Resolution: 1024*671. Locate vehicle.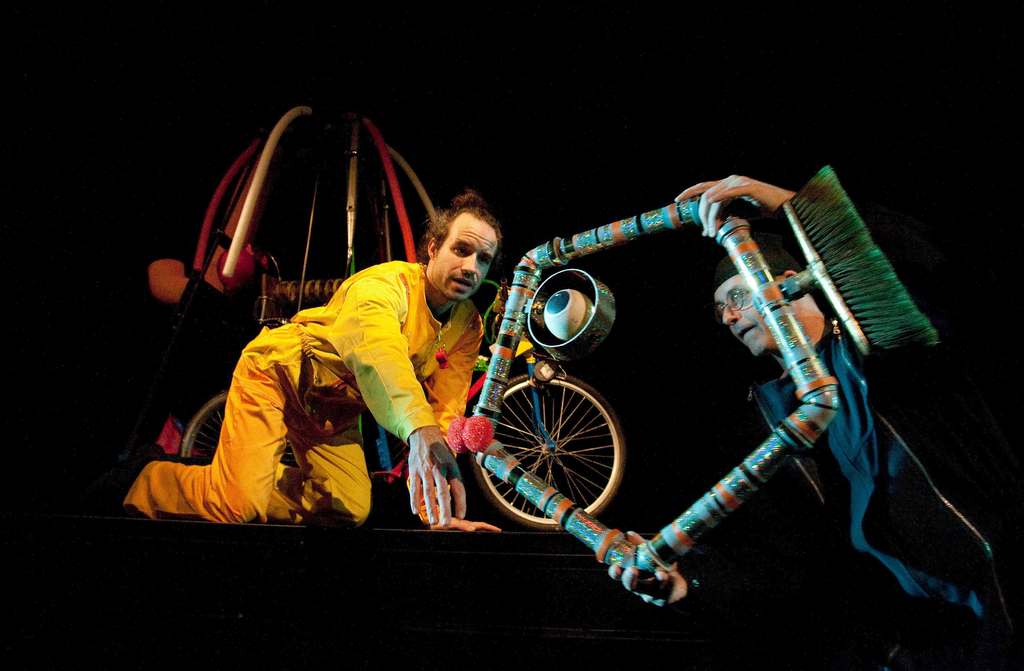
left=176, top=275, right=627, bottom=535.
